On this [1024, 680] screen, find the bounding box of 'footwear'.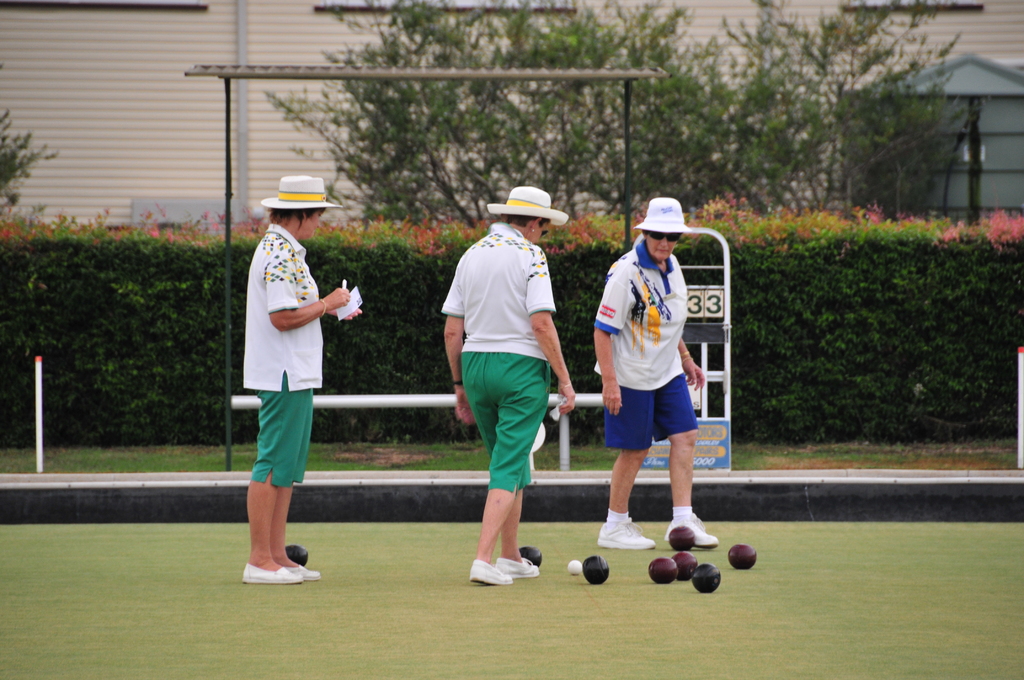
Bounding box: [x1=492, y1=555, x2=543, y2=579].
